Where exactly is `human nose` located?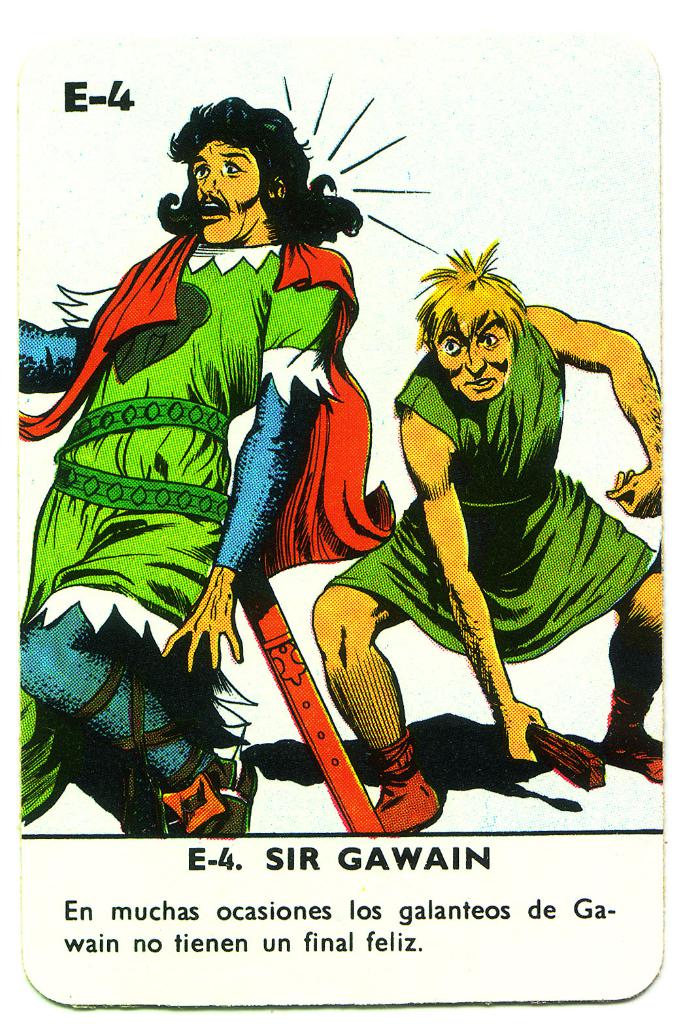
Its bounding box is (x1=201, y1=165, x2=222, y2=195).
